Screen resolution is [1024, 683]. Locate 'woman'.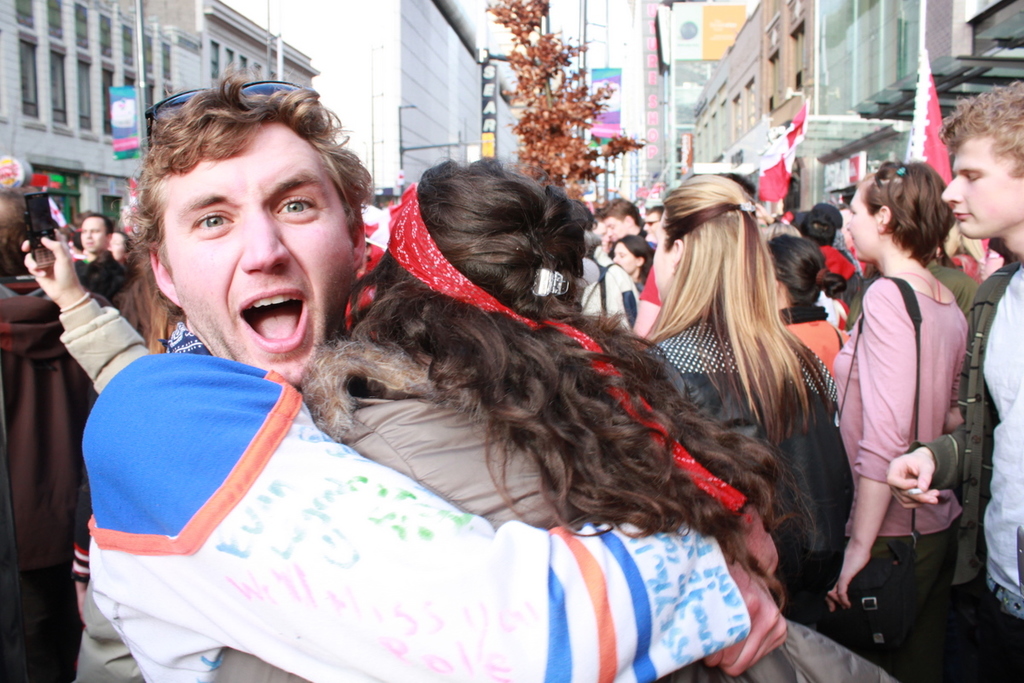
bbox=[20, 154, 902, 682].
